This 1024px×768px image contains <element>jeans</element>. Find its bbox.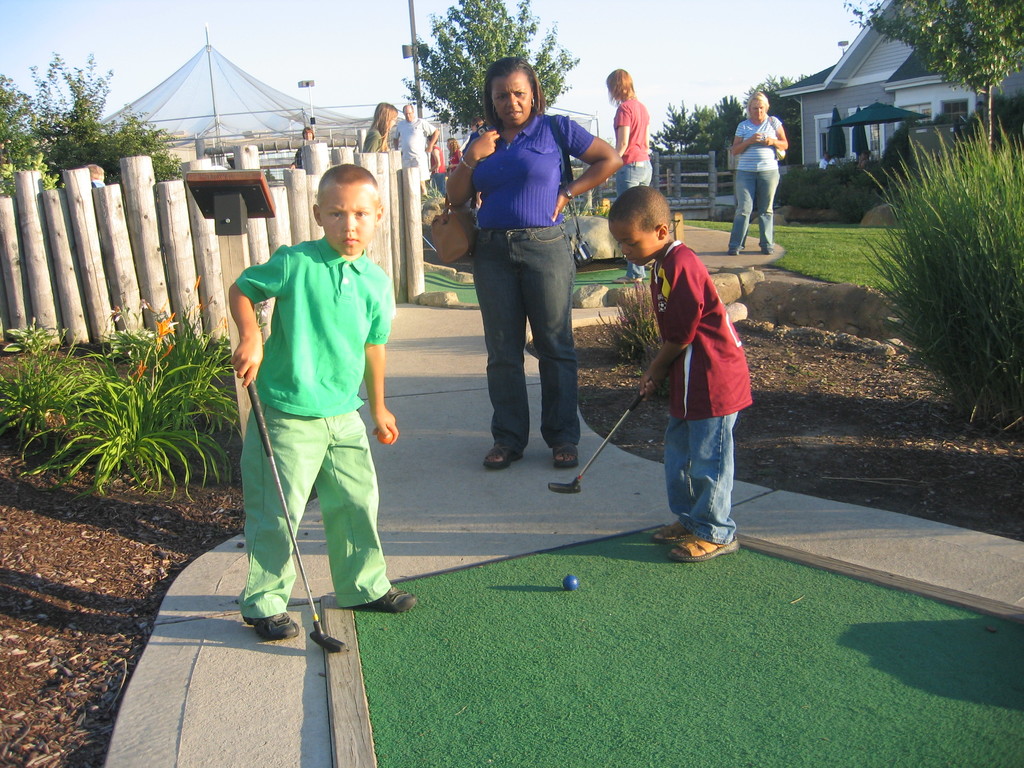
pyautogui.locateOnScreen(619, 158, 652, 278).
